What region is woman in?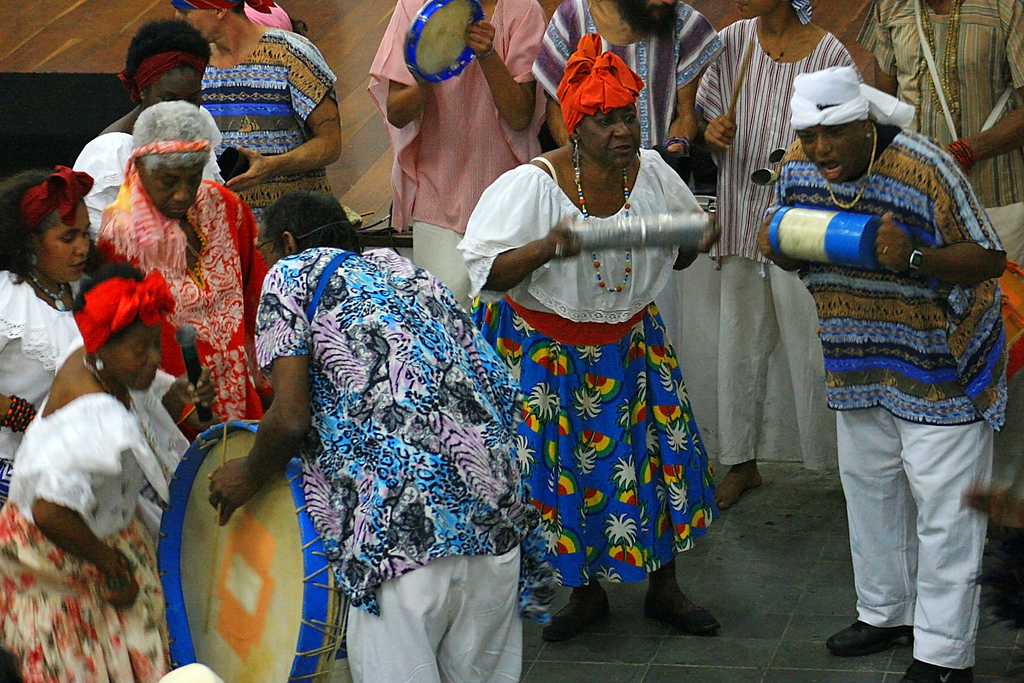
[96, 103, 276, 441].
